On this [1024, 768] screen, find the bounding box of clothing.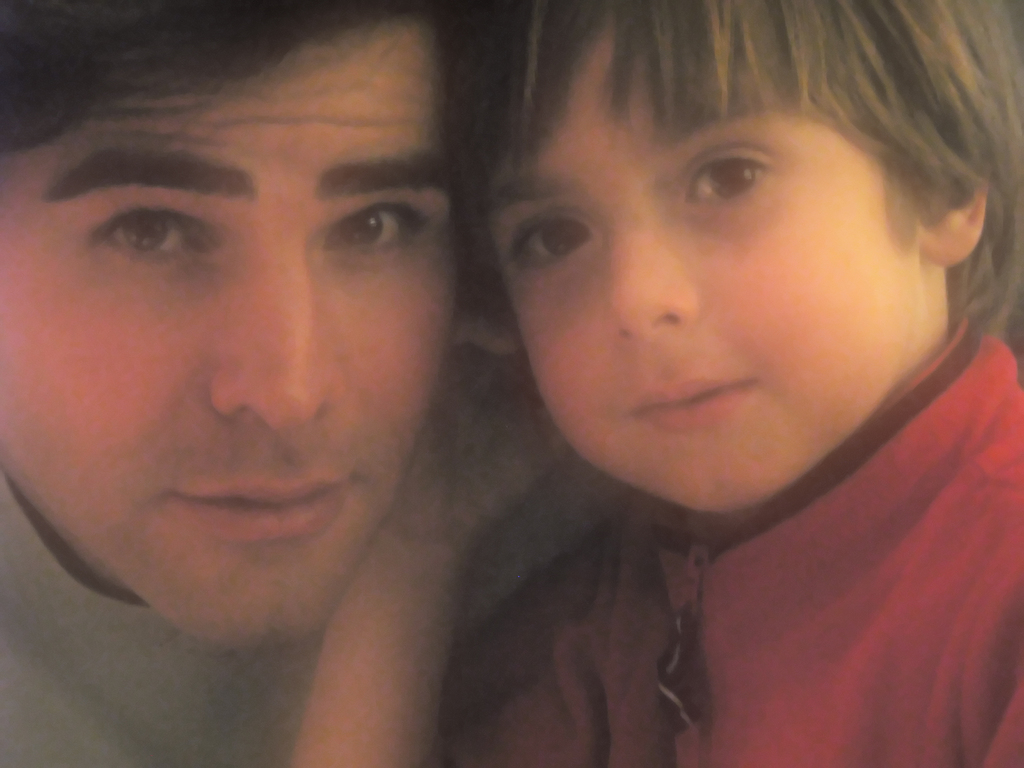
Bounding box: rect(0, 478, 595, 767).
